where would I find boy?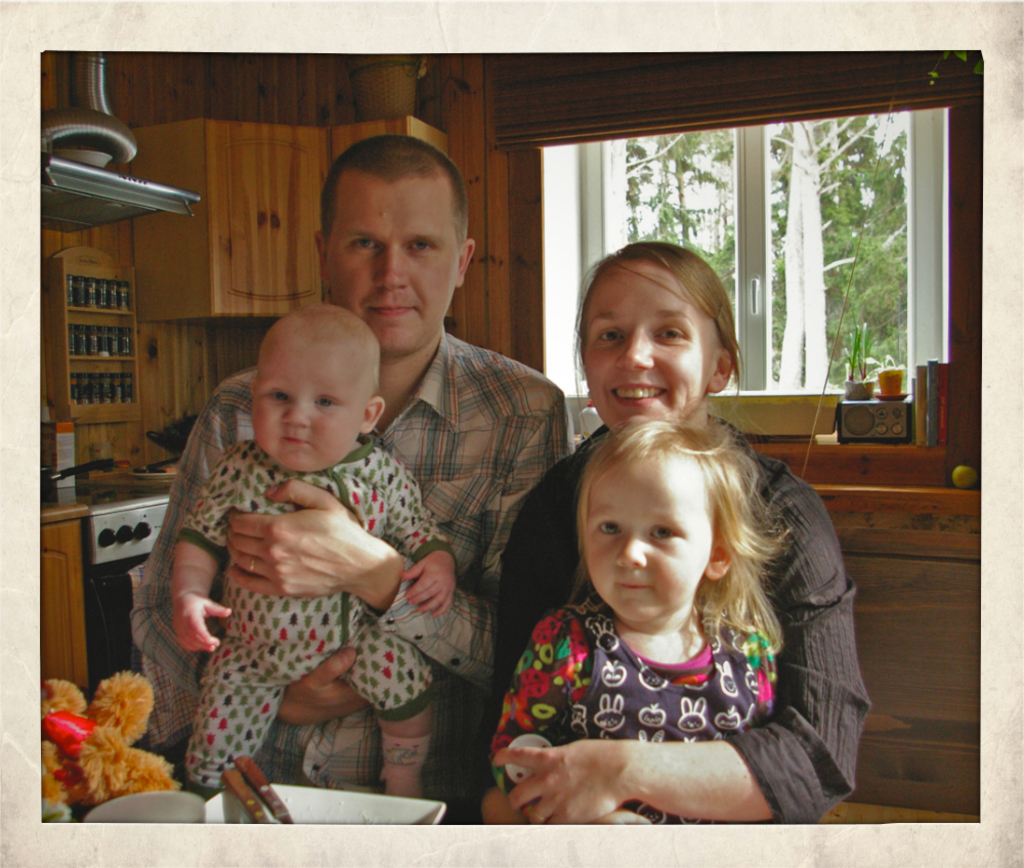
At (151, 268, 463, 819).
